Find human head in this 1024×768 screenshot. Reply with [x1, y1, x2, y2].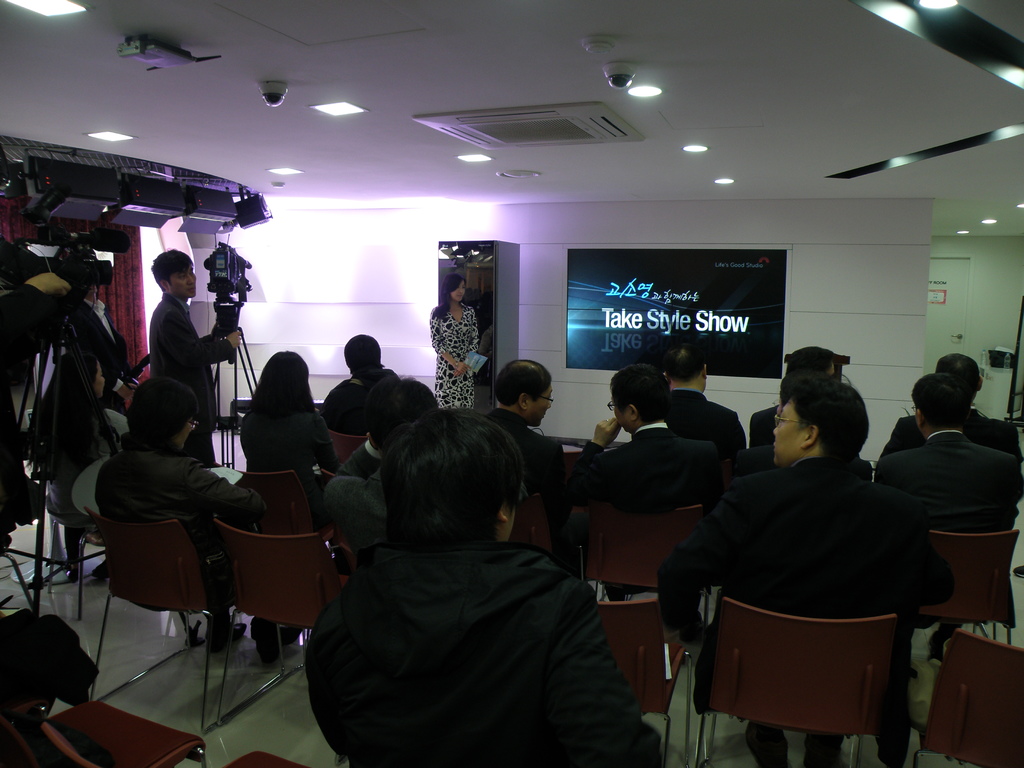
[909, 371, 966, 440].
